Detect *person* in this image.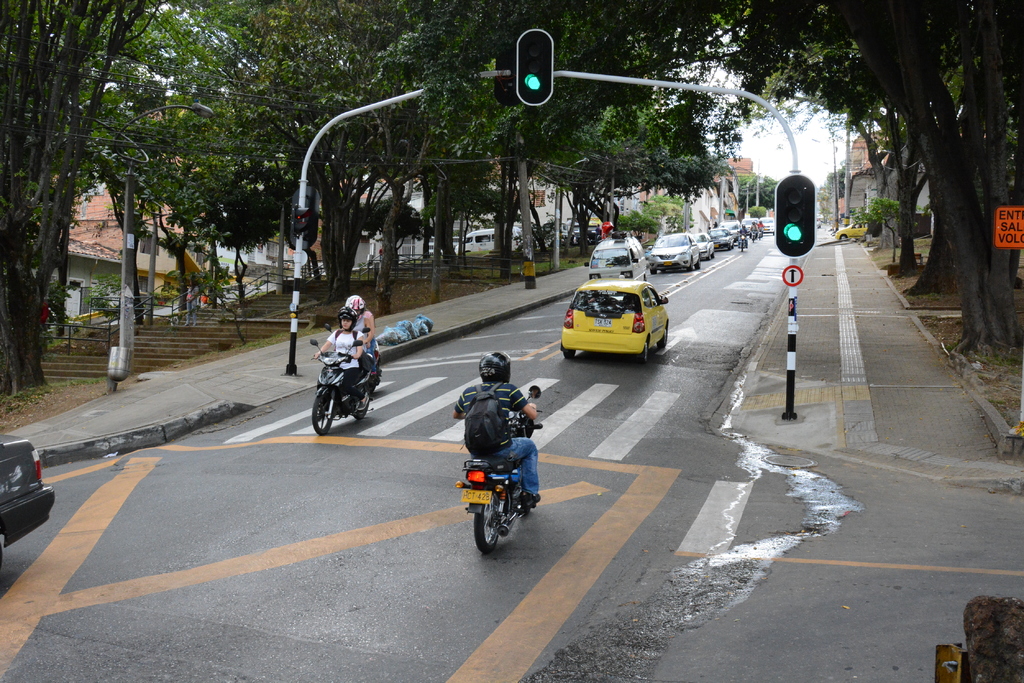
Detection: <bbox>758, 218, 765, 239</bbox>.
